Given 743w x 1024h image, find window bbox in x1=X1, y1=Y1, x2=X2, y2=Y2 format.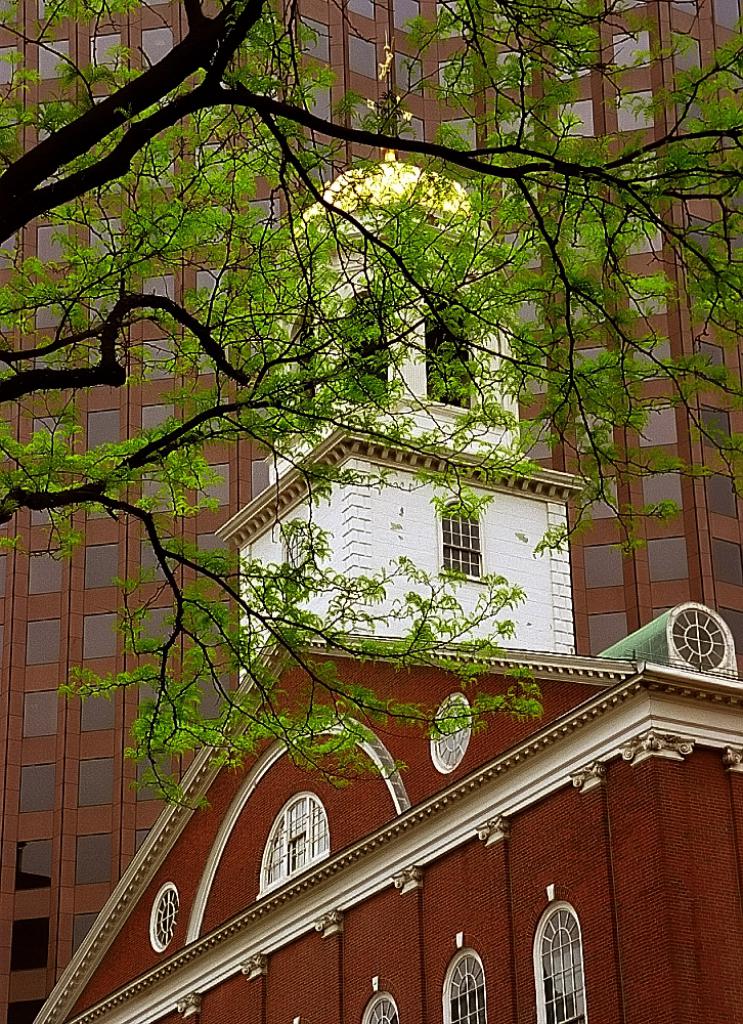
x1=136, y1=818, x2=161, y2=855.
